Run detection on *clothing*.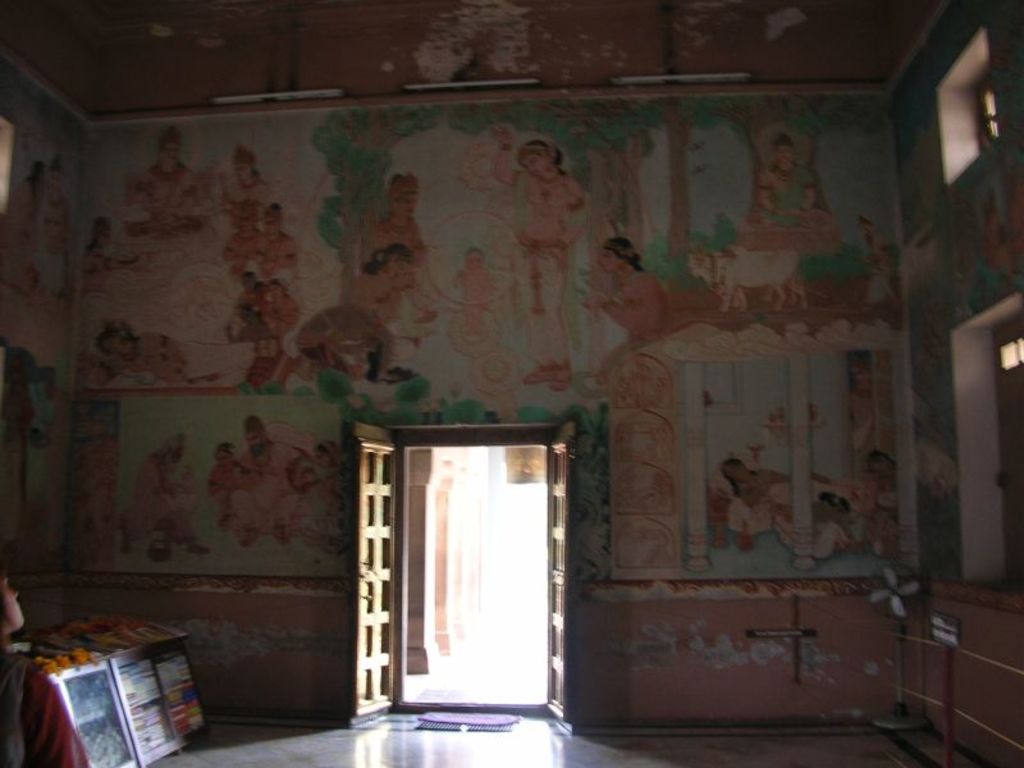
Result: locate(516, 236, 558, 362).
